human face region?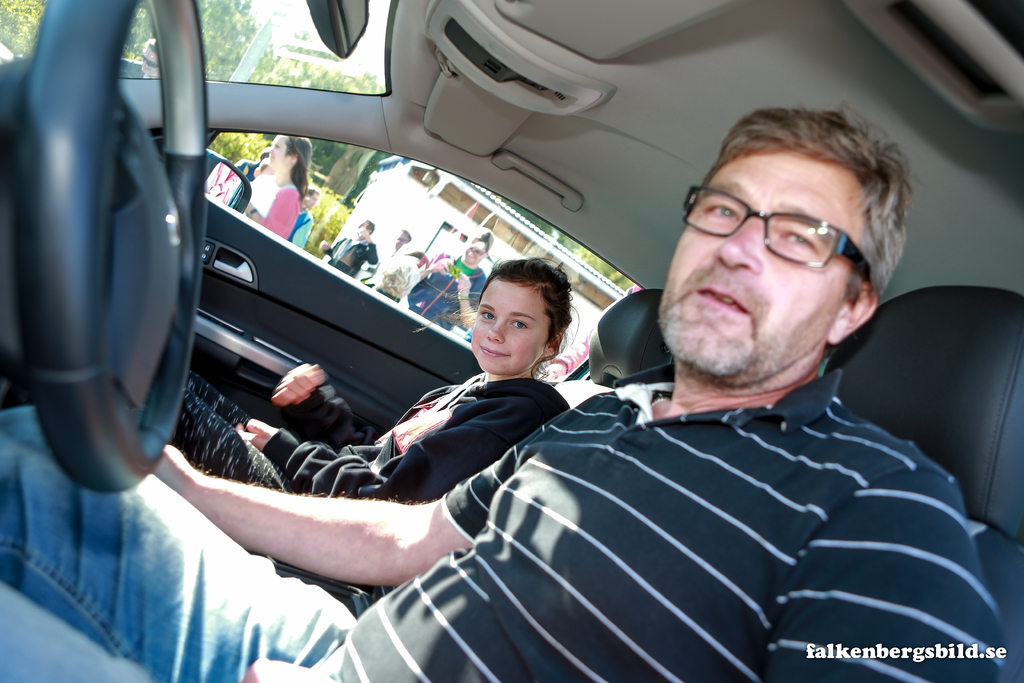
466, 244, 483, 265
